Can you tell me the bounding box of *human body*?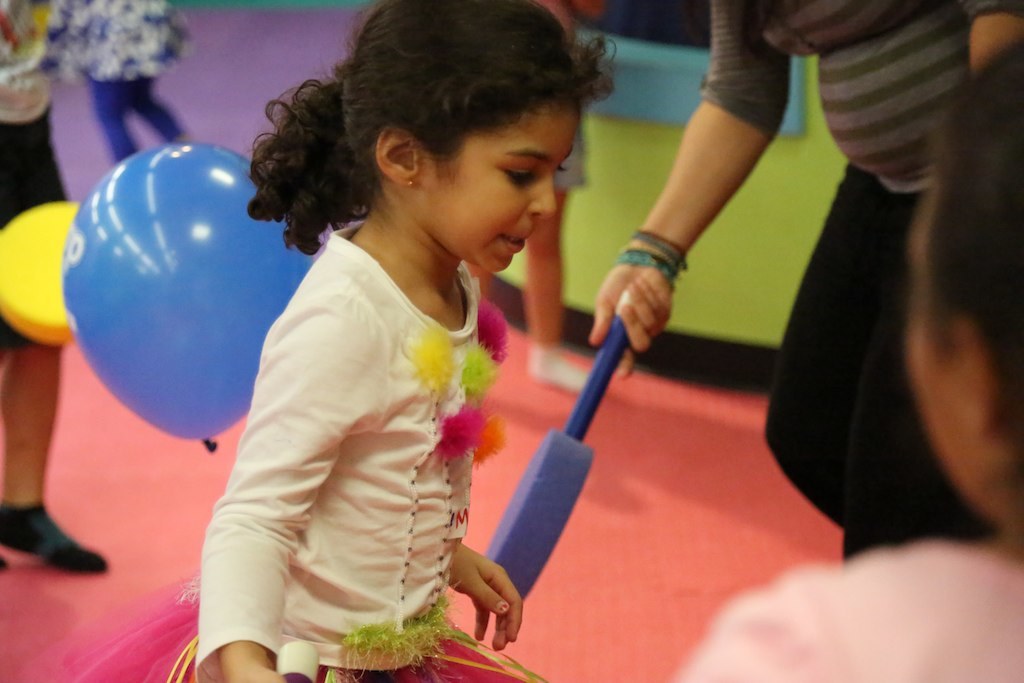
bbox=(88, 25, 636, 673).
